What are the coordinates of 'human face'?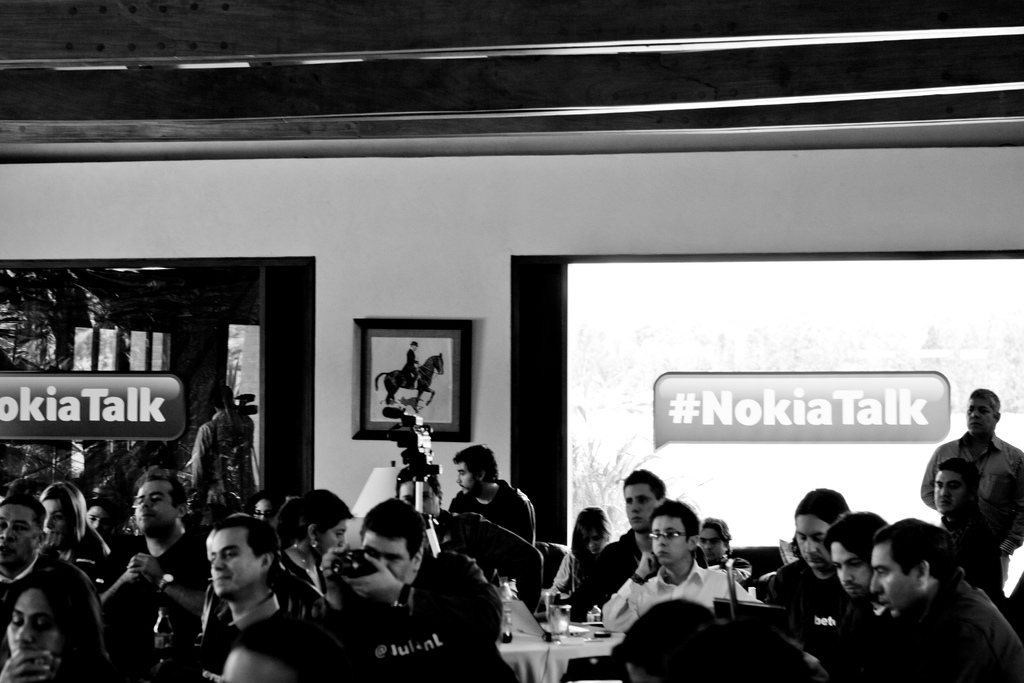
locate(625, 481, 660, 528).
